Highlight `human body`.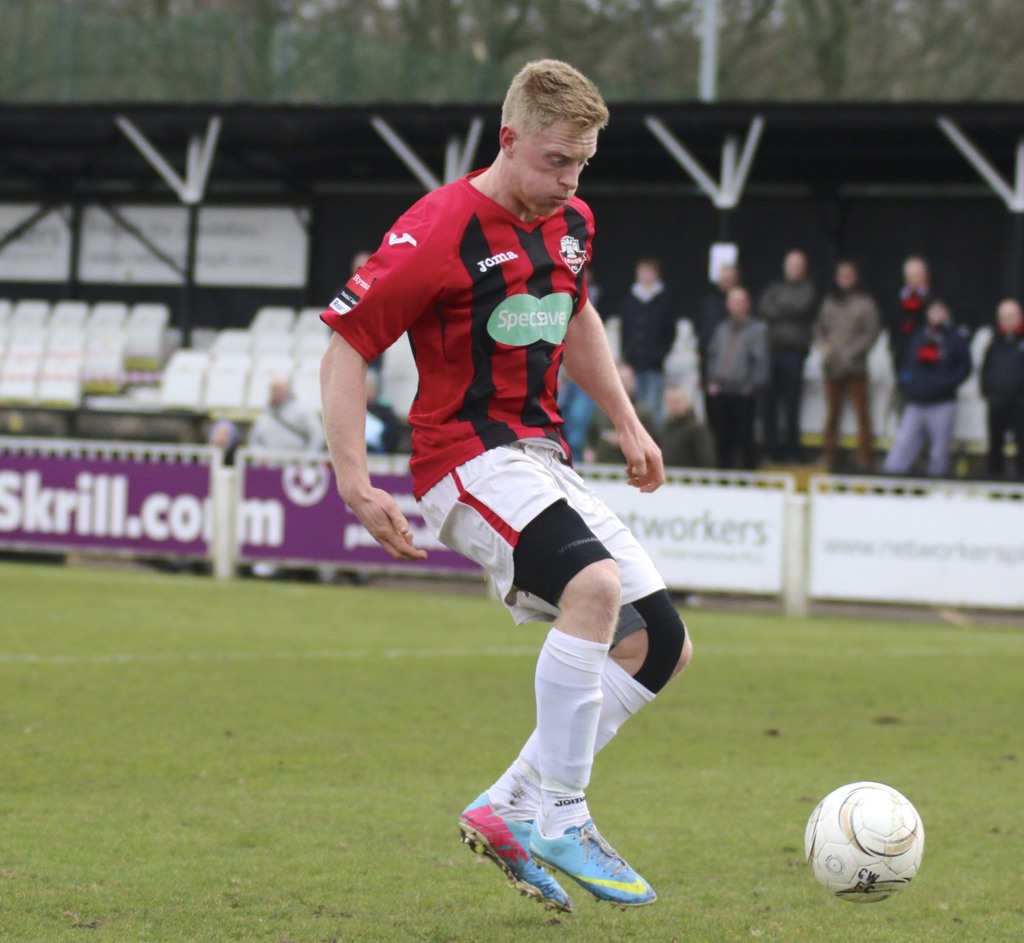
Highlighted region: crop(698, 314, 775, 479).
